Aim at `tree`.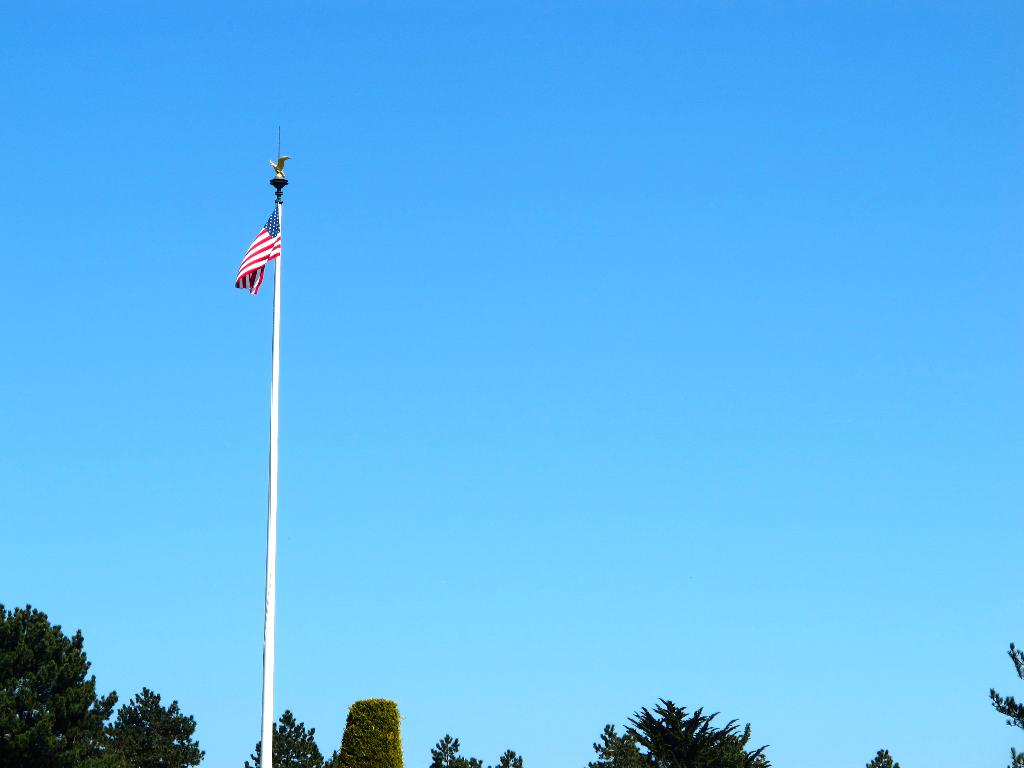
Aimed at region(105, 684, 205, 767).
